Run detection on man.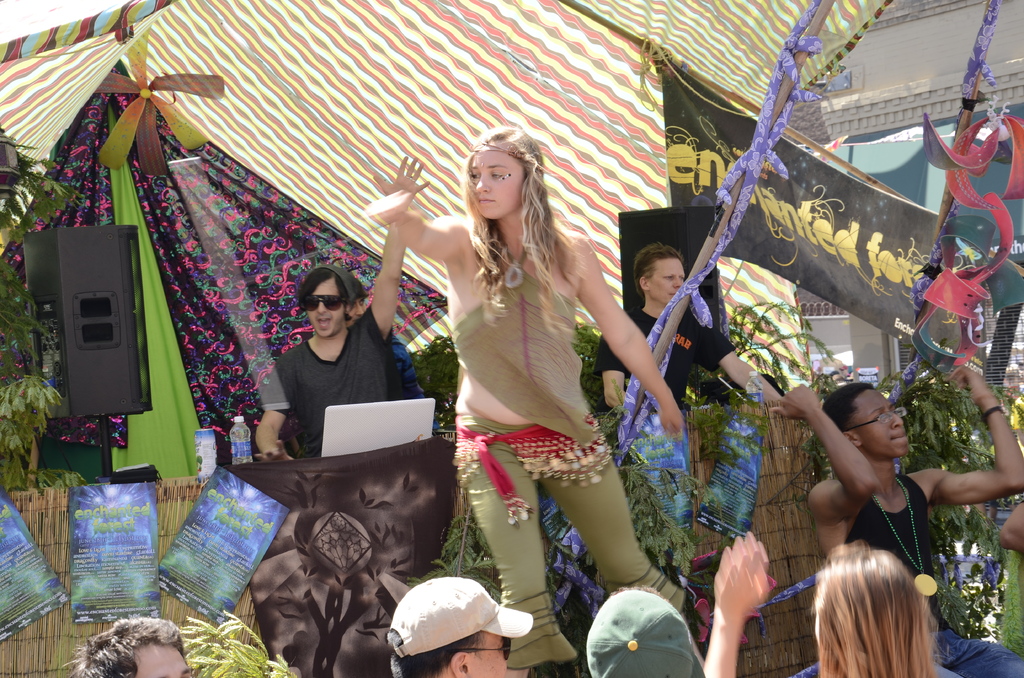
Result: (left=770, top=366, right=1023, bottom=677).
